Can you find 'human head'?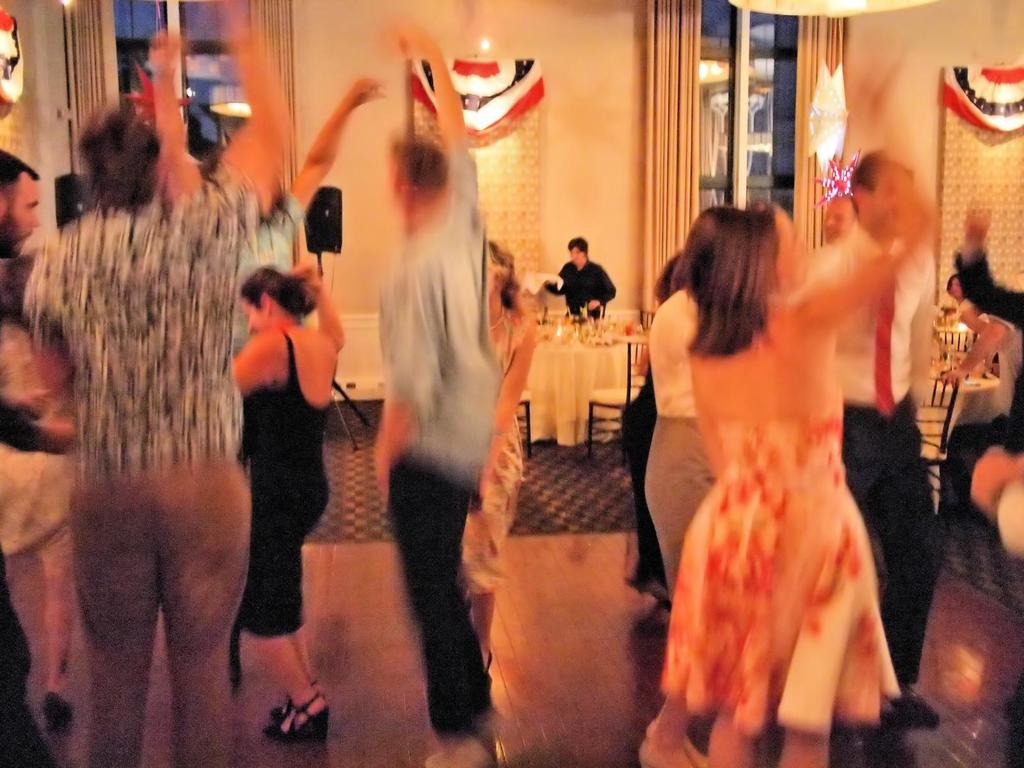
Yes, bounding box: bbox=(824, 193, 858, 244).
